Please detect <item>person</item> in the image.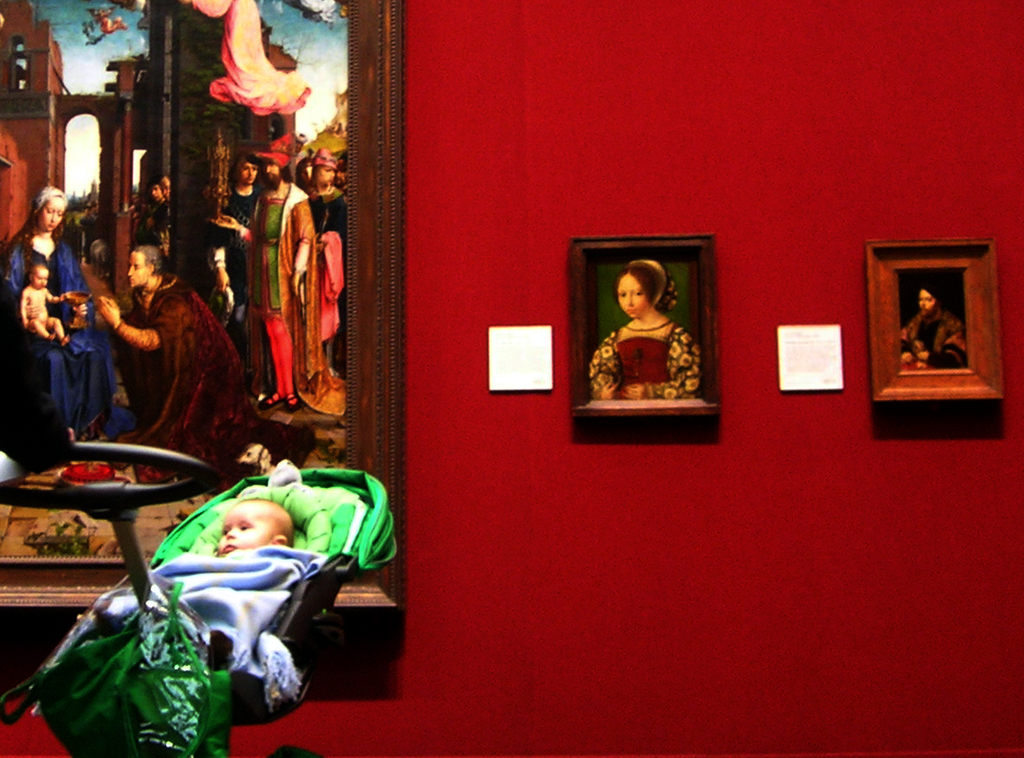
bbox(103, 239, 249, 467).
